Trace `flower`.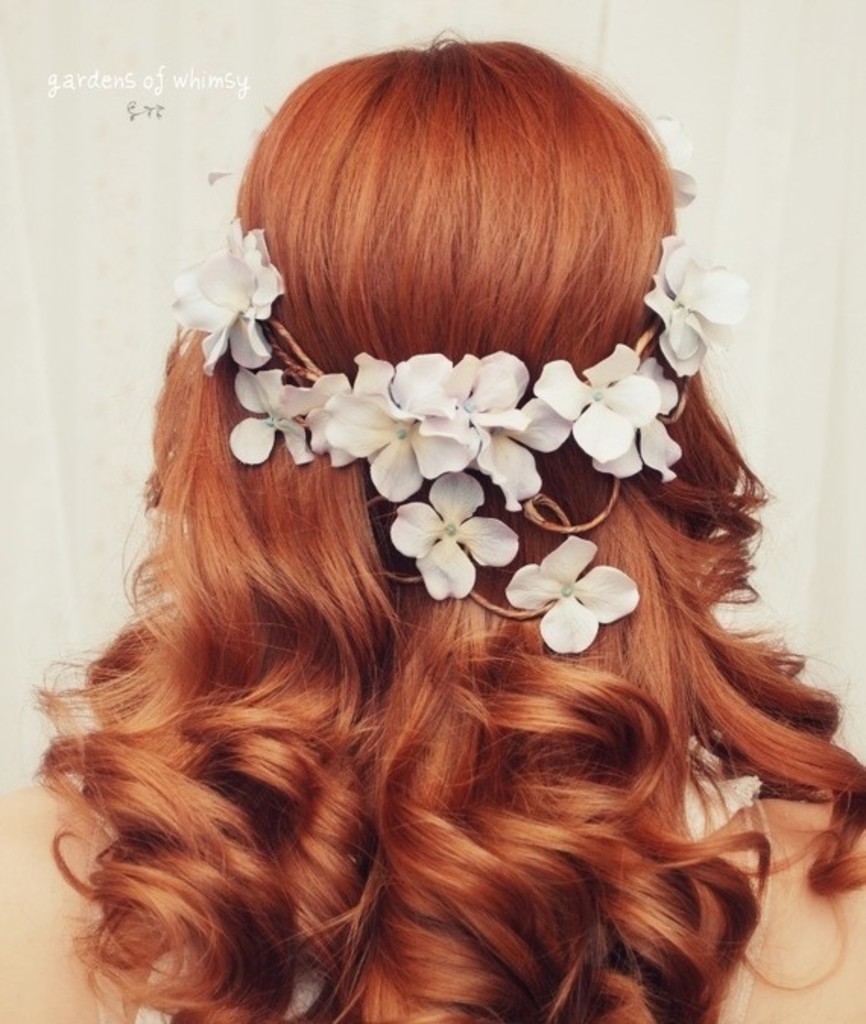
Traced to (640,114,690,208).
